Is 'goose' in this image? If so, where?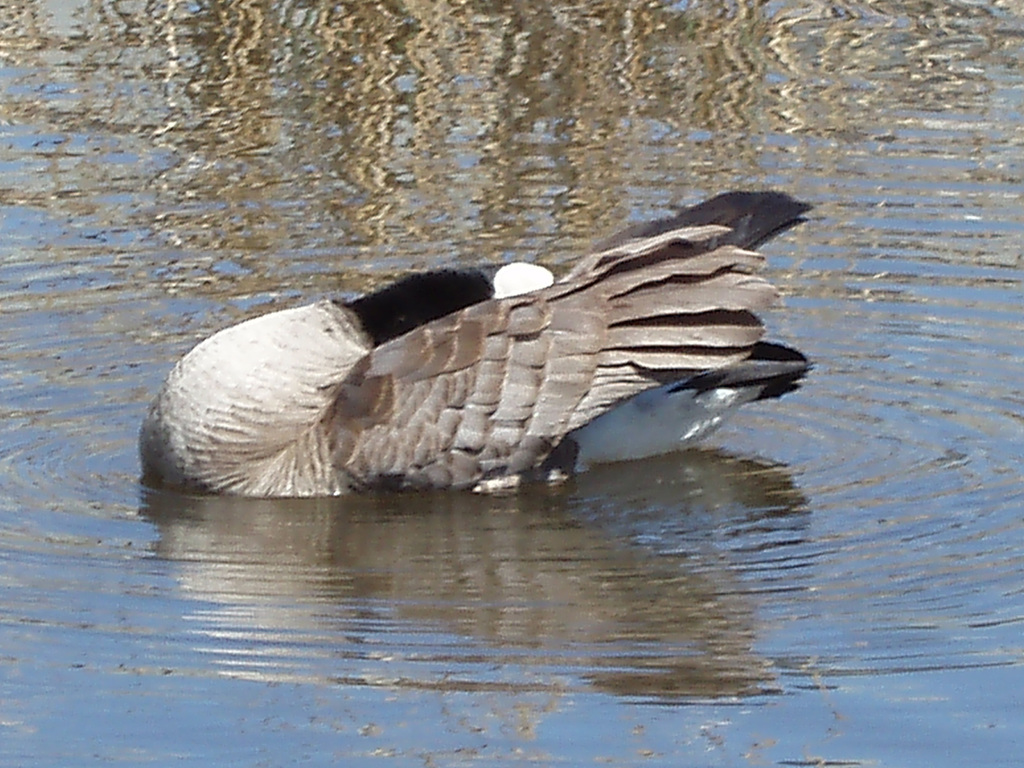
Yes, at bbox=(138, 205, 810, 500).
